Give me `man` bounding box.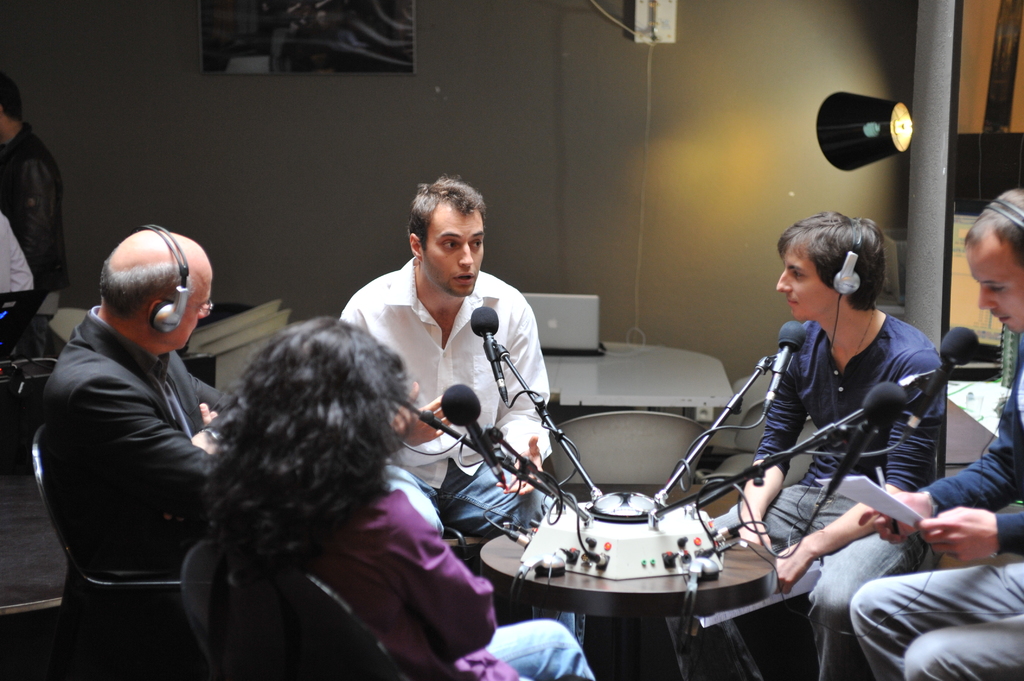
BBox(705, 202, 947, 680).
